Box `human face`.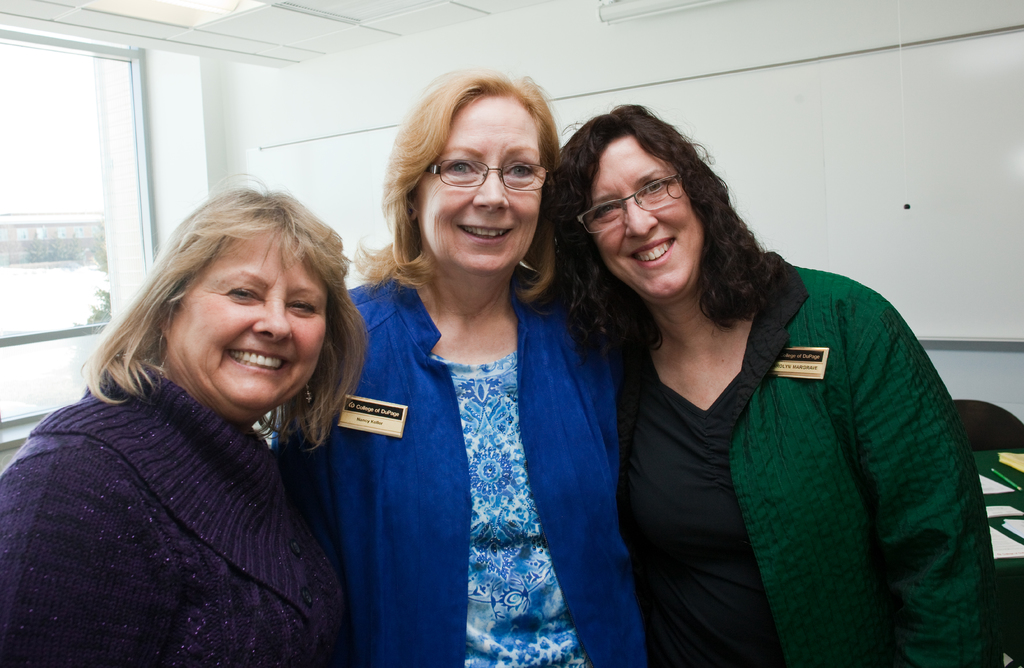
{"x1": 419, "y1": 92, "x2": 539, "y2": 273}.
